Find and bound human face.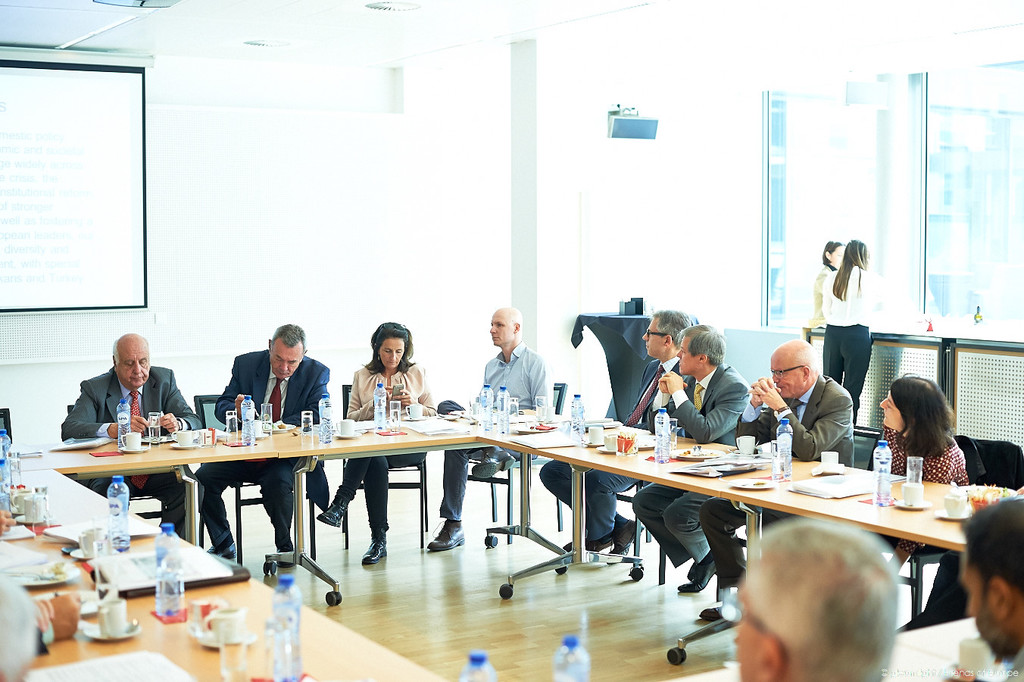
Bound: bbox=(490, 314, 514, 344).
